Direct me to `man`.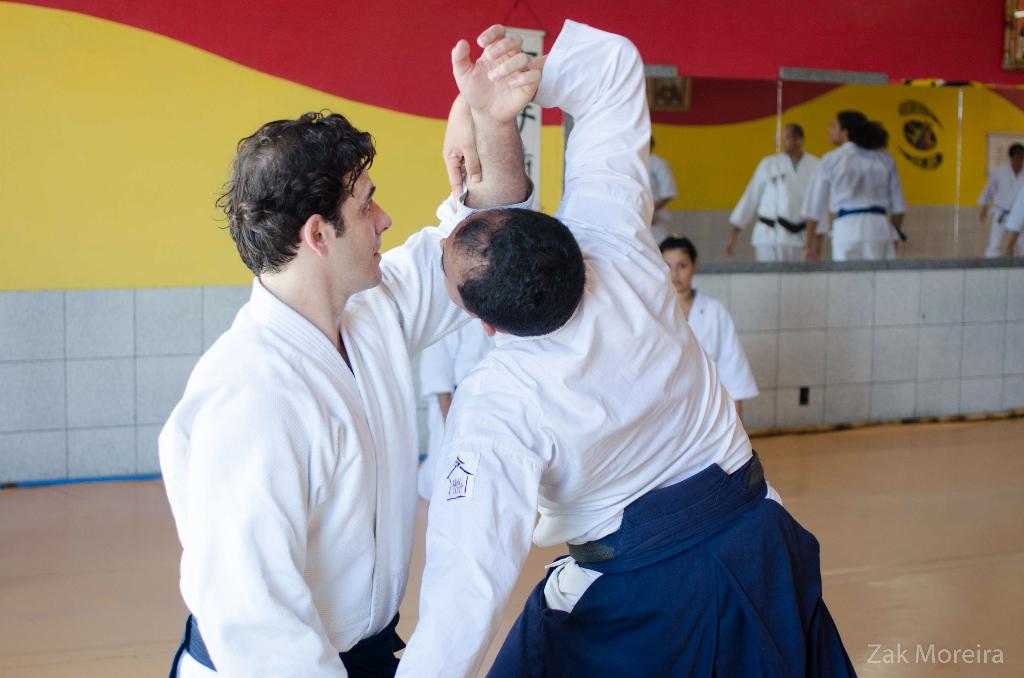
Direction: [168,24,540,677].
